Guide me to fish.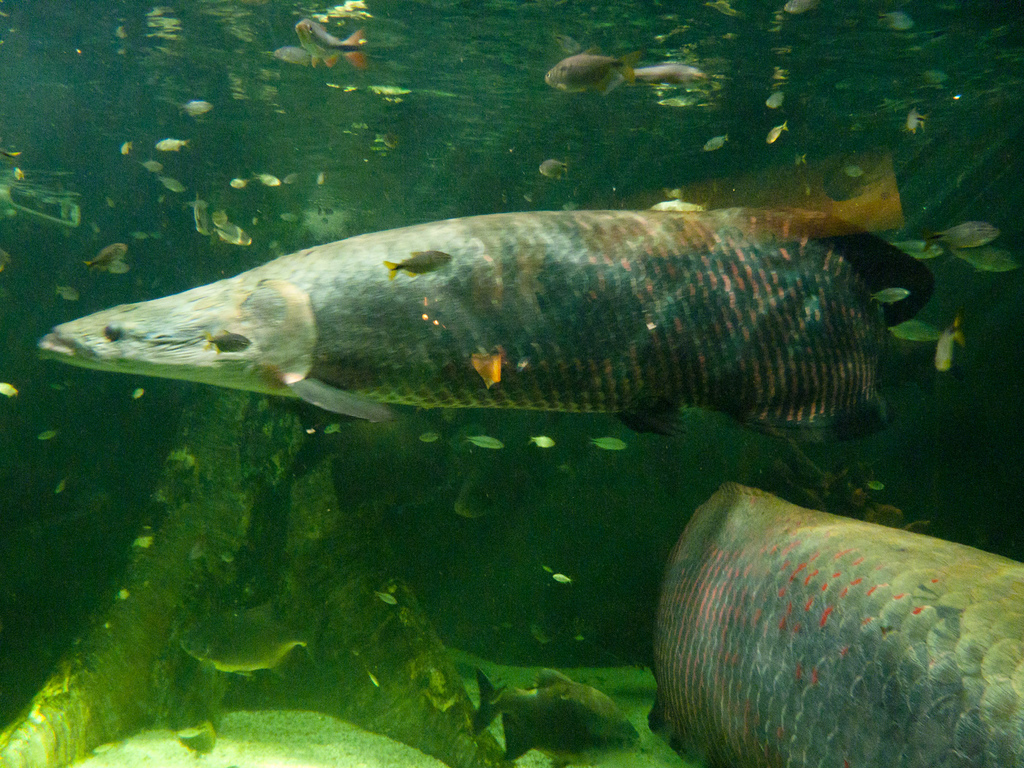
Guidance: region(642, 56, 710, 89).
